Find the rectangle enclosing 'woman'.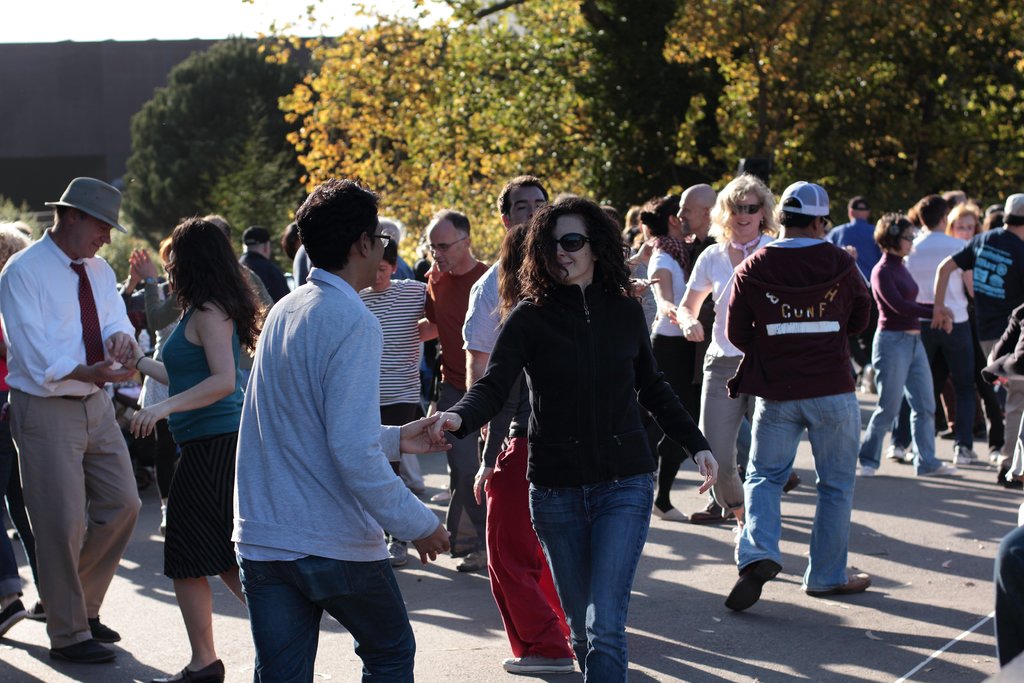
855, 213, 955, 474.
